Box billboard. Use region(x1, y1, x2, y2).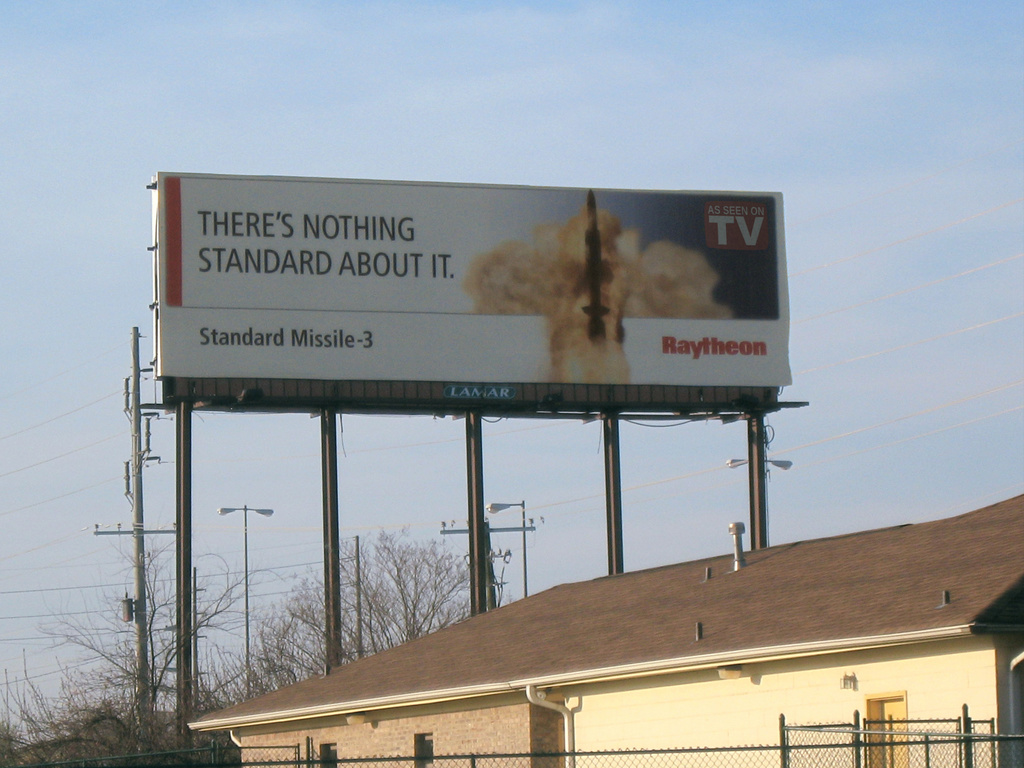
region(161, 179, 794, 385).
